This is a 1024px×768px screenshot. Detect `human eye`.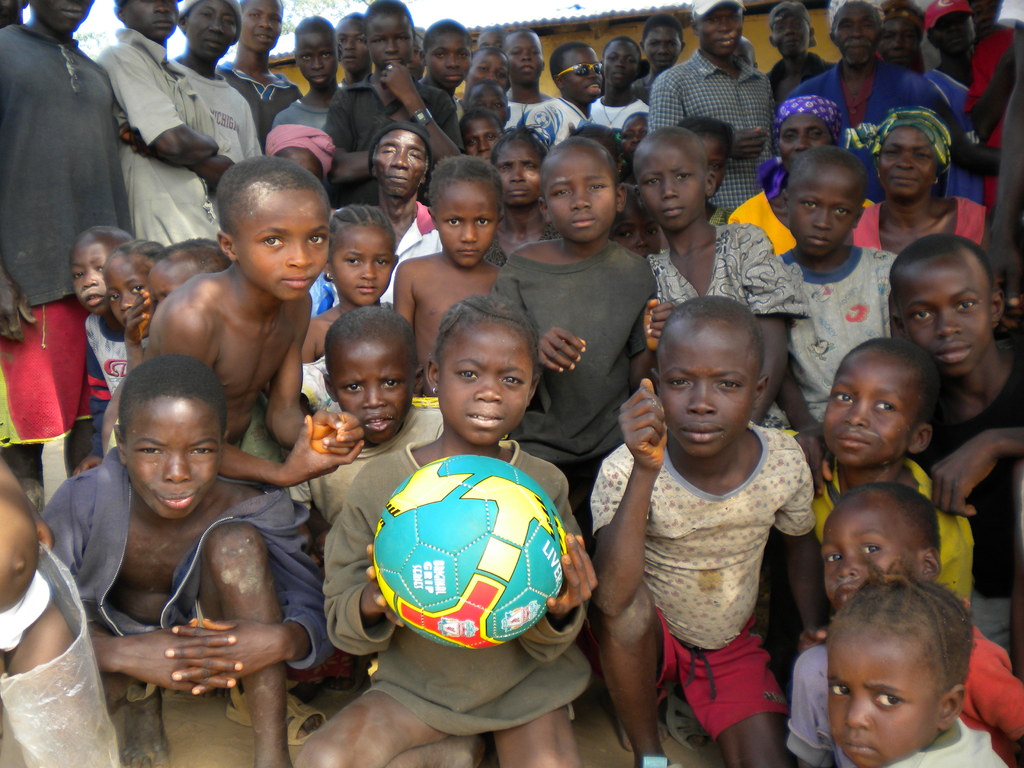
l=861, t=538, r=882, b=557.
